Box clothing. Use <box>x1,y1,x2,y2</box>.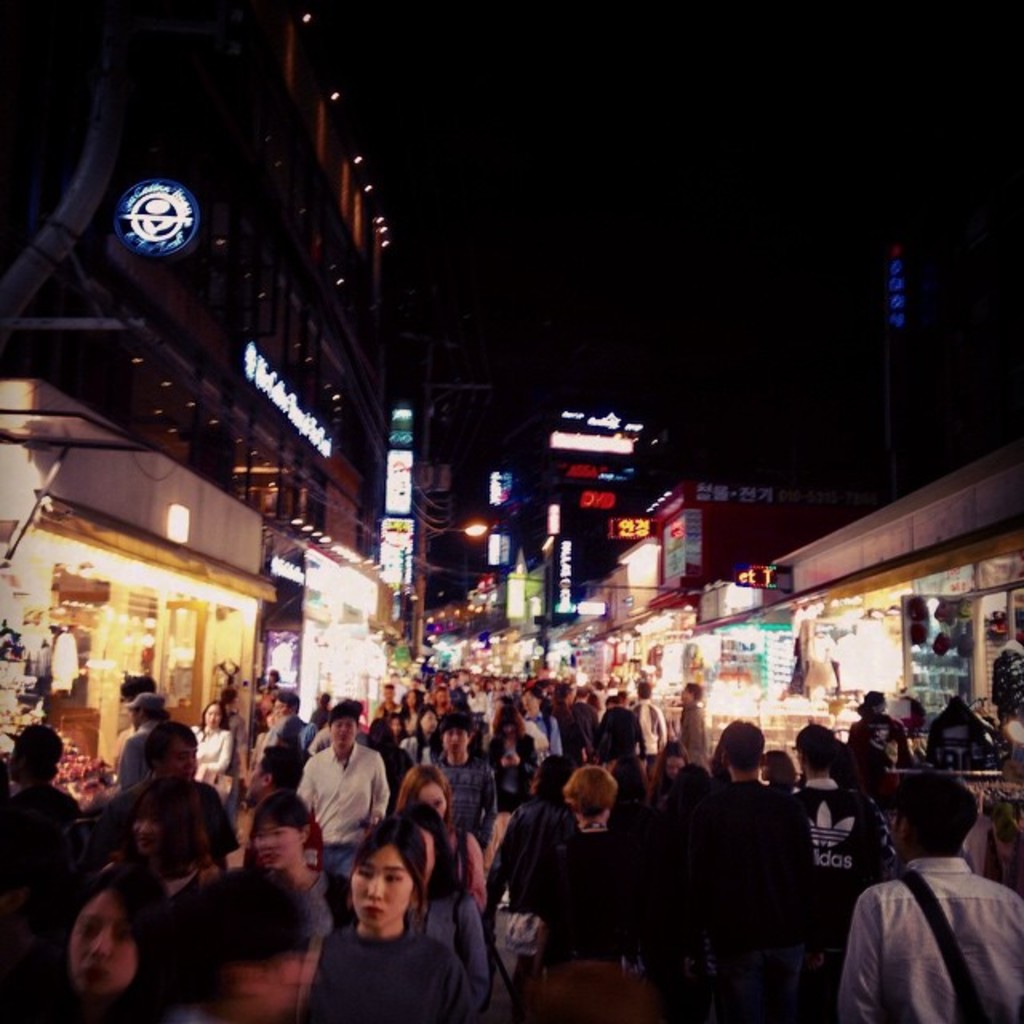
<box>776,781,893,912</box>.
